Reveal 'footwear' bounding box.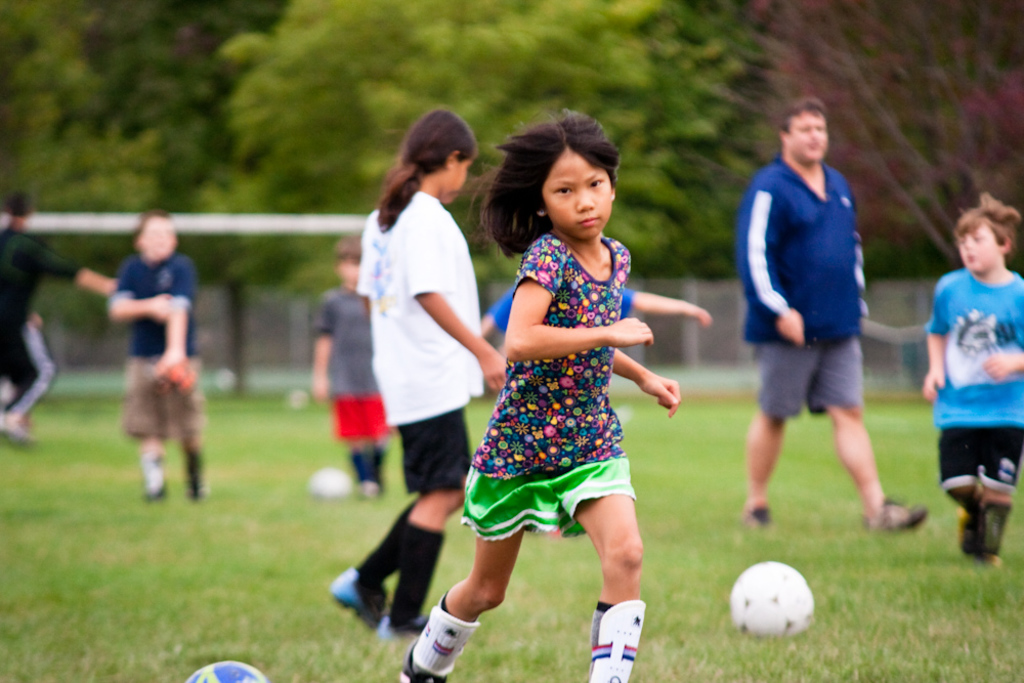
Revealed: Rect(397, 638, 447, 682).
